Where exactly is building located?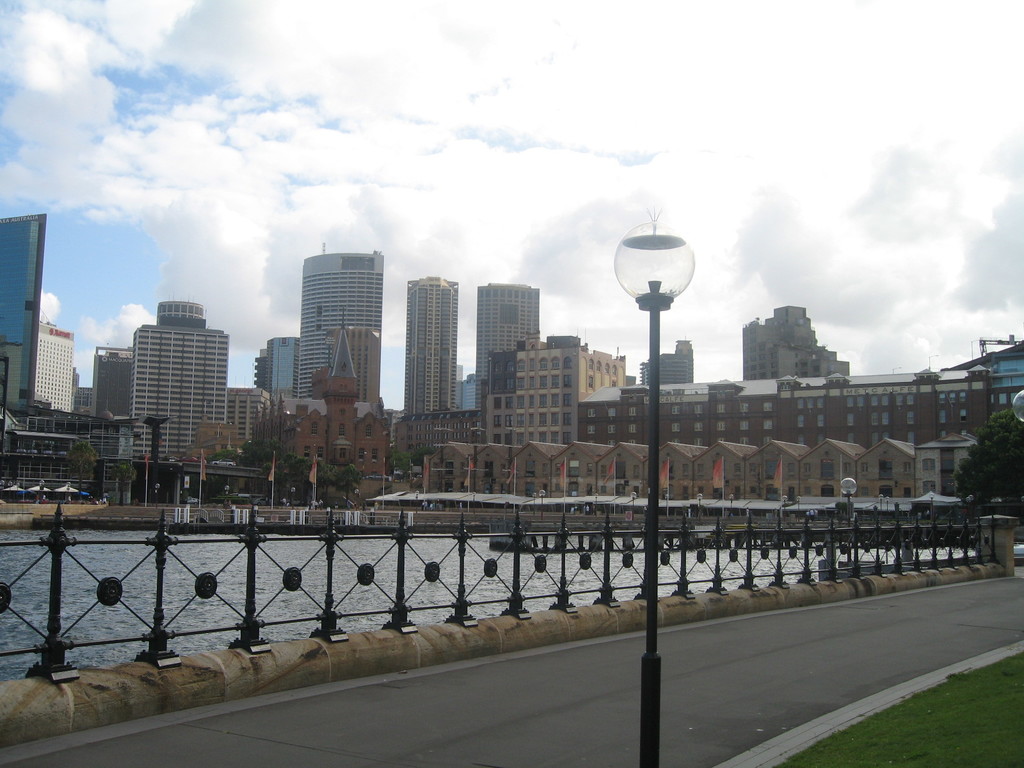
Its bounding box is 474 285 538 410.
